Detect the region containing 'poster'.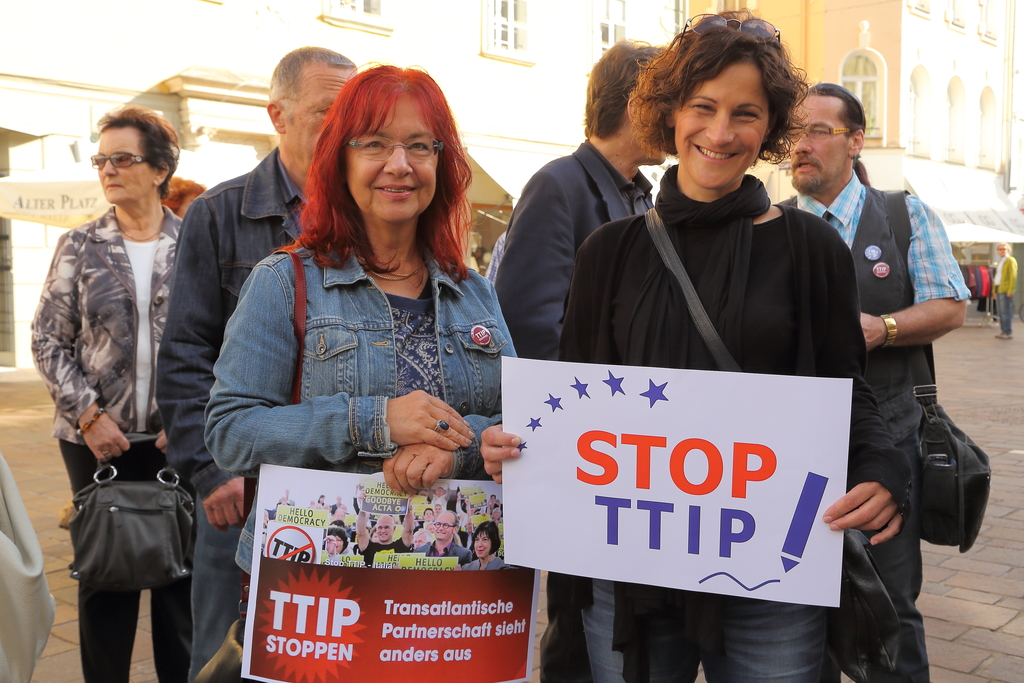
bbox=[490, 350, 849, 607].
